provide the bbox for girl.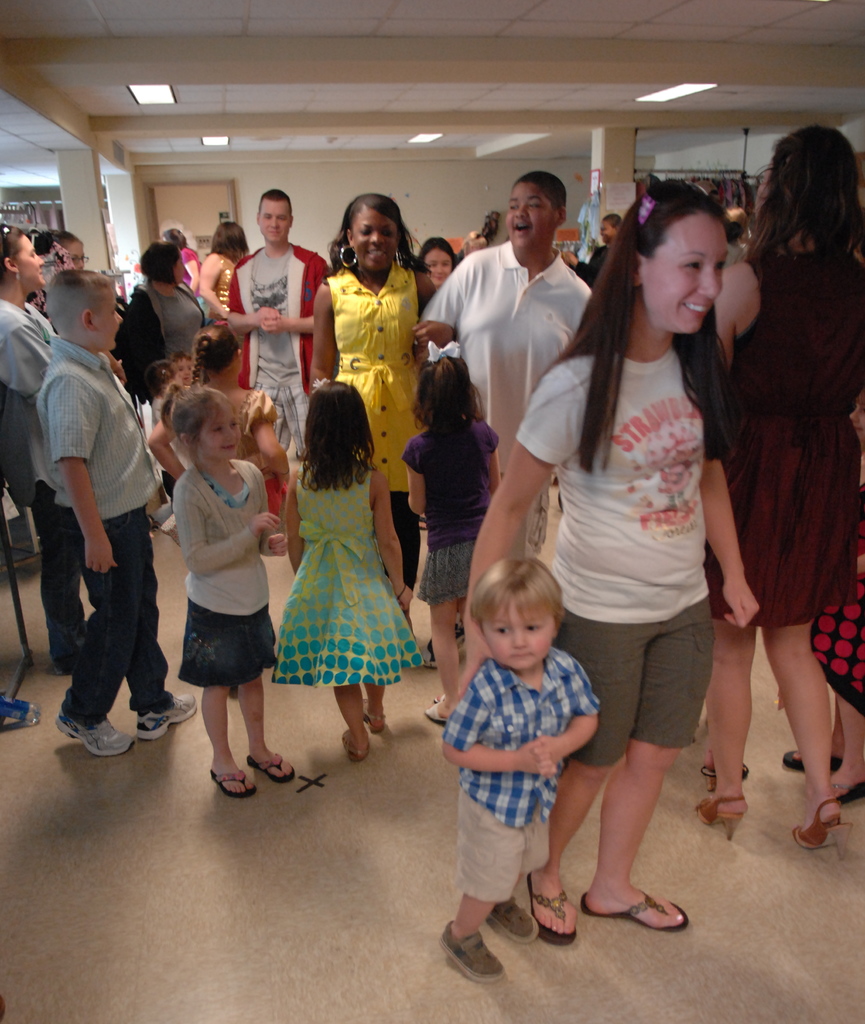
[400,348,498,719].
